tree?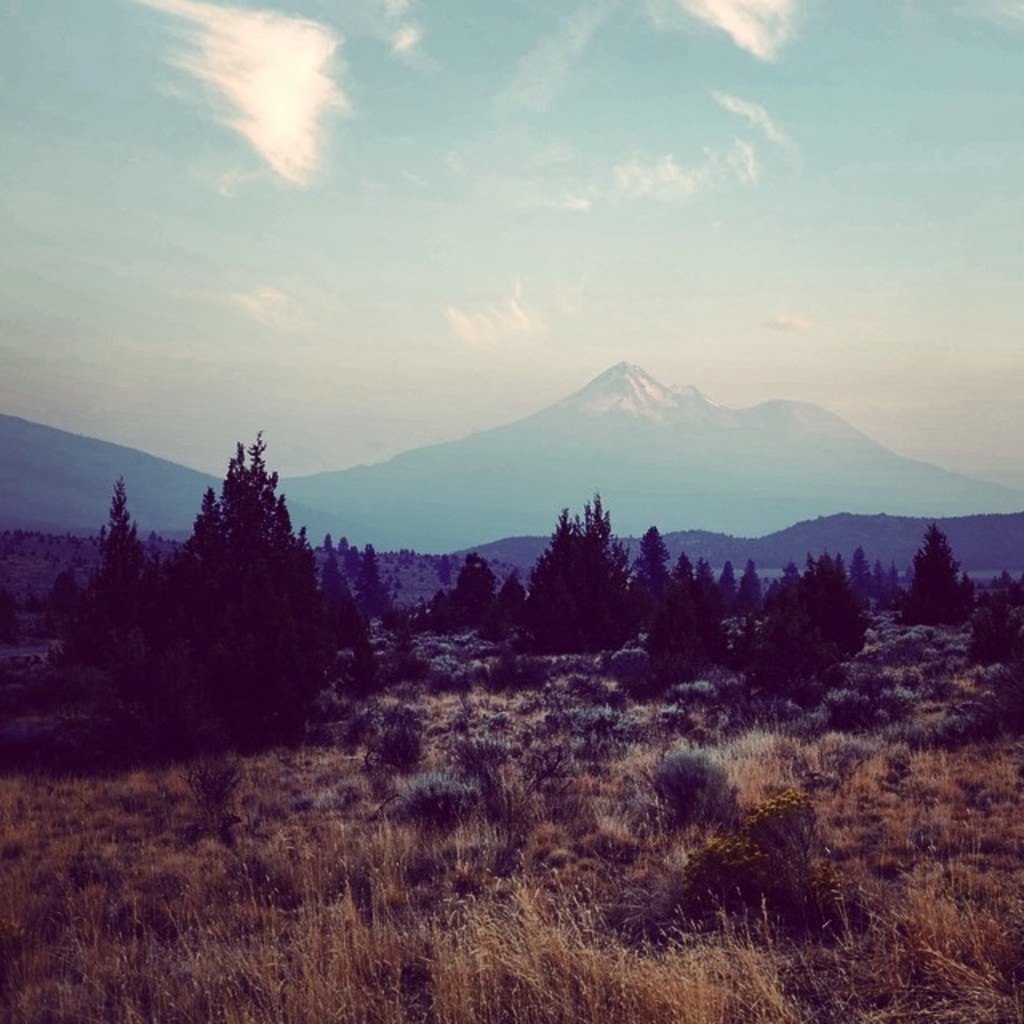
Rect(883, 558, 909, 613)
